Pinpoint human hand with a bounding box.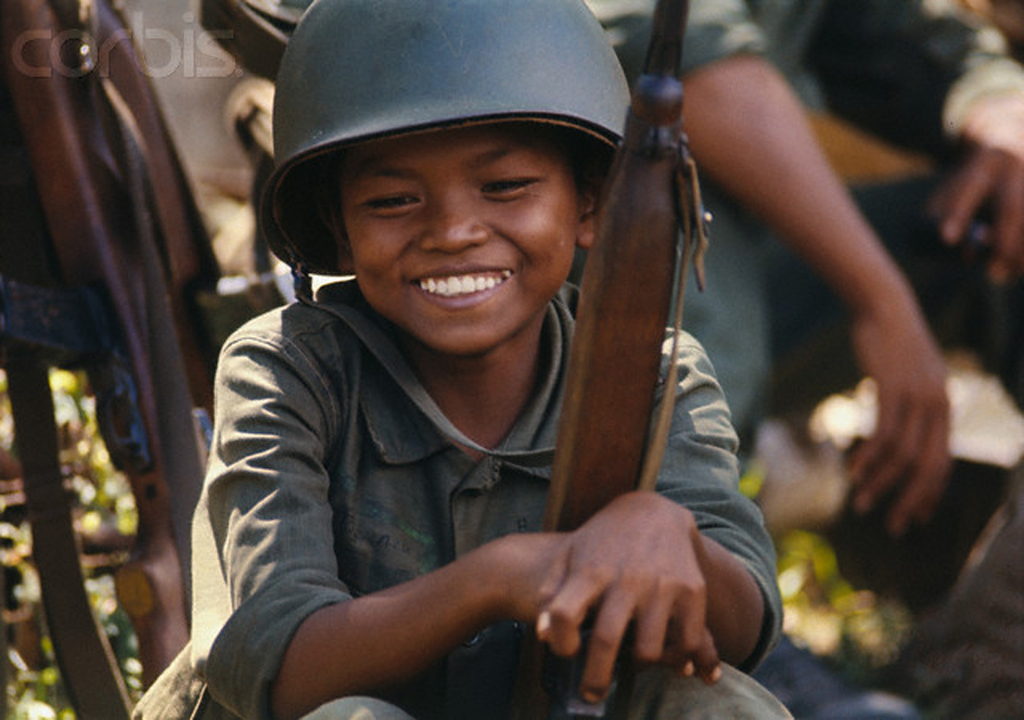
select_region(929, 99, 1023, 283).
